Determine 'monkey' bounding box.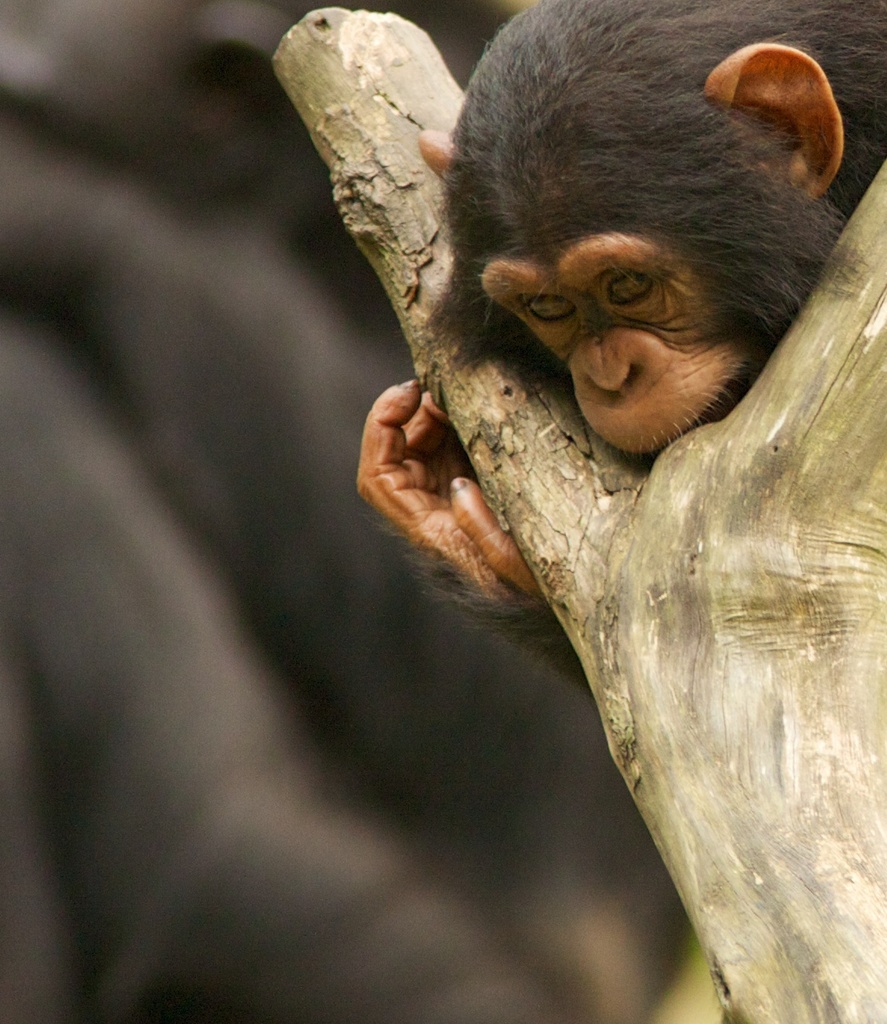
Determined: detection(367, 5, 864, 708).
